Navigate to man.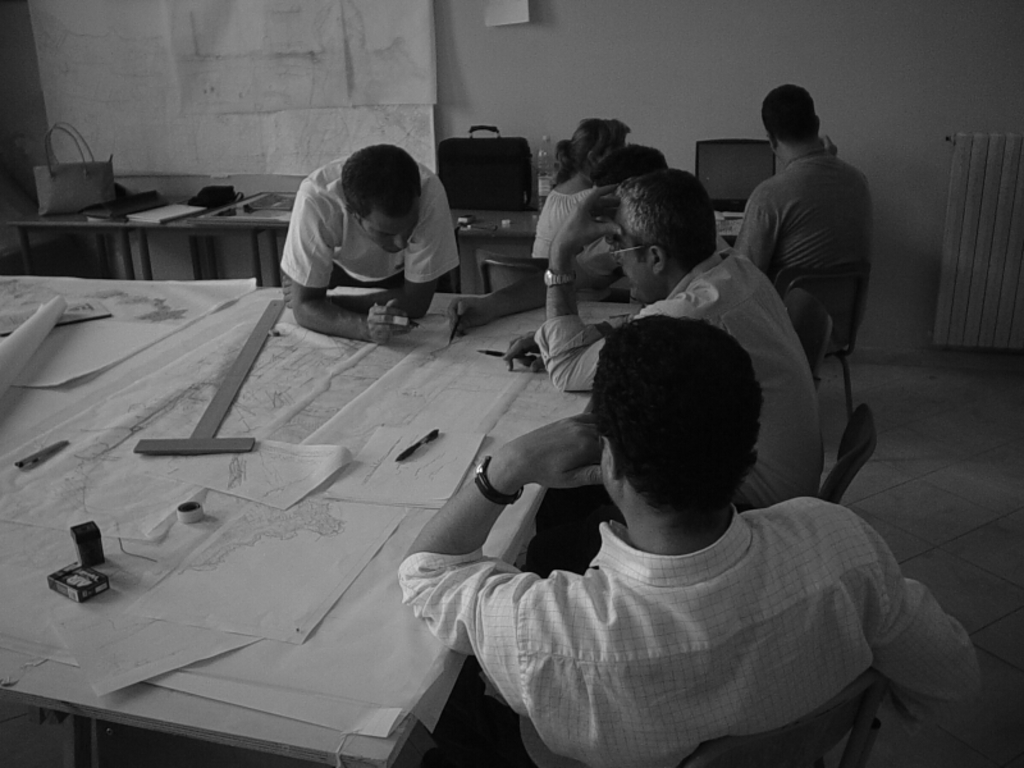
Navigation target: 493:166:835:571.
